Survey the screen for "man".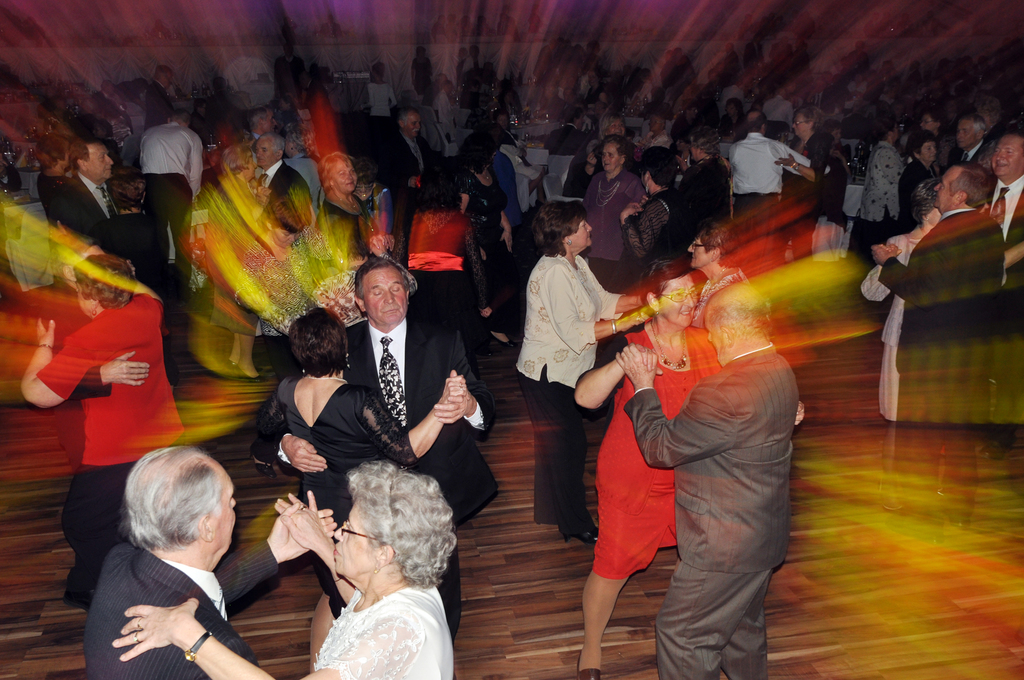
Survey found: [718,95,799,216].
